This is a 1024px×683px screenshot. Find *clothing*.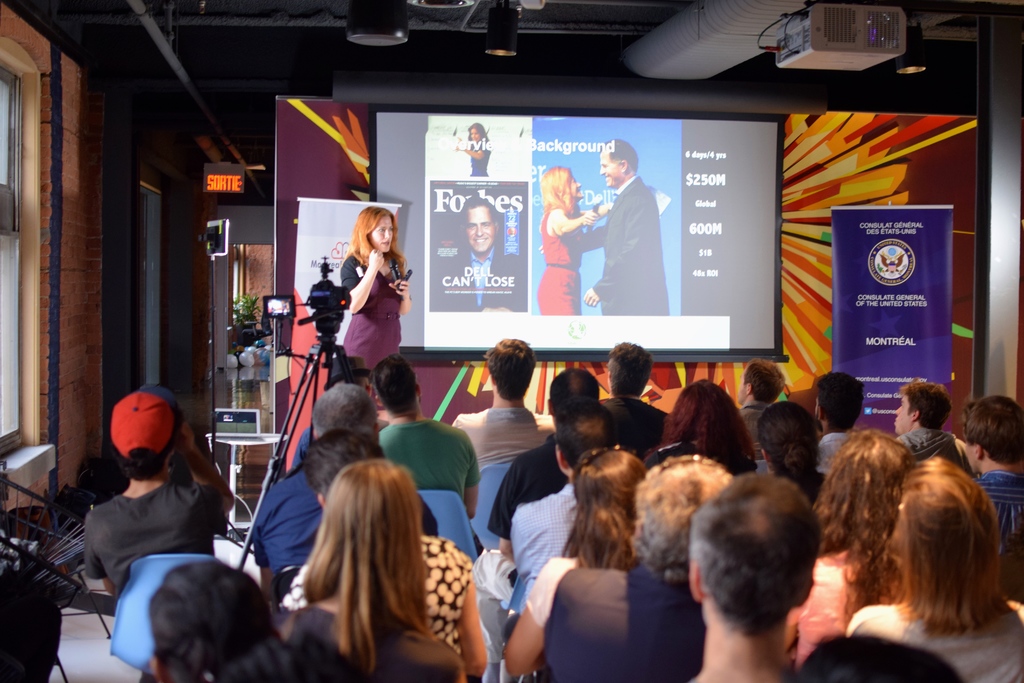
Bounding box: <box>506,486,577,615</box>.
